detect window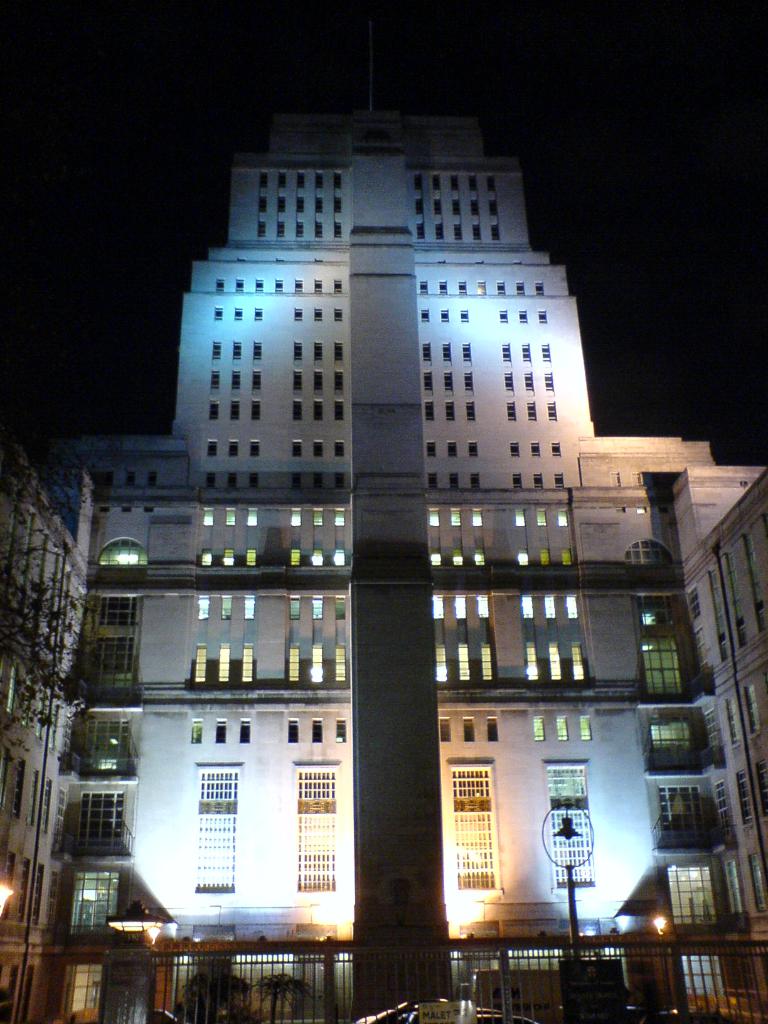
<bbox>644, 722, 699, 769</bbox>
